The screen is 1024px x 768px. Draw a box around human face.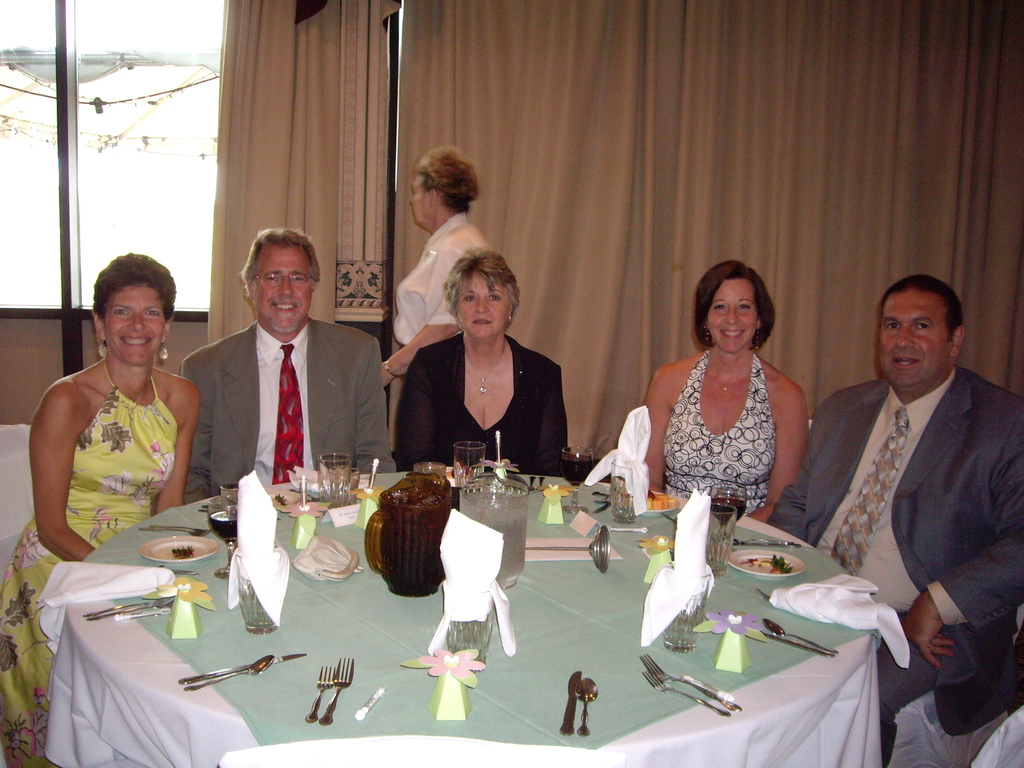
BBox(708, 281, 756, 352).
